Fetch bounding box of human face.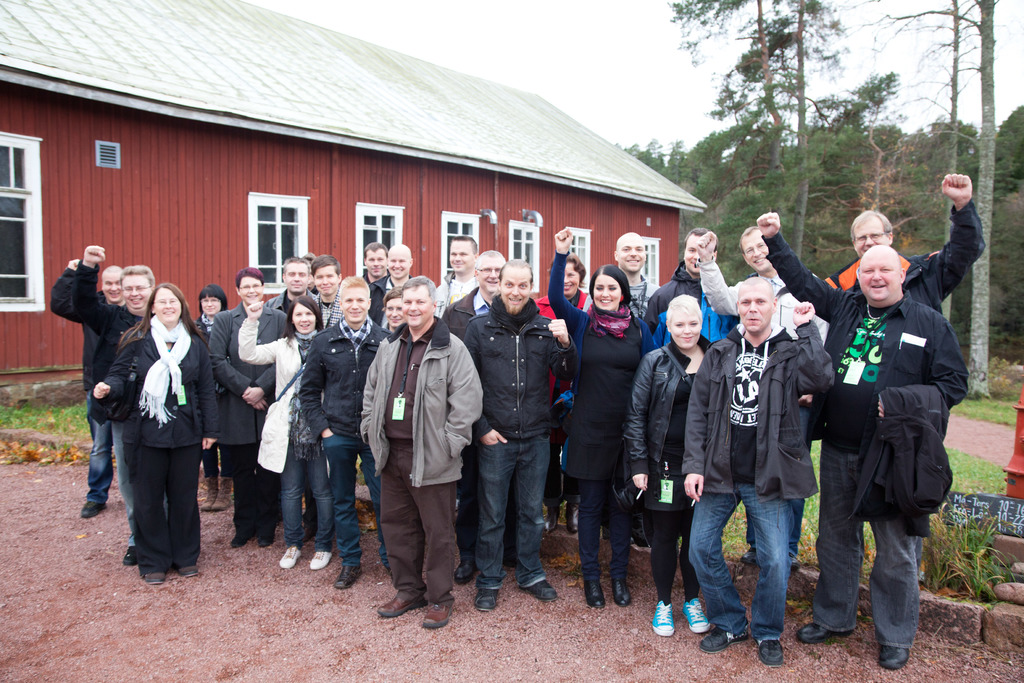
Bbox: {"x1": 402, "y1": 289, "x2": 426, "y2": 324}.
